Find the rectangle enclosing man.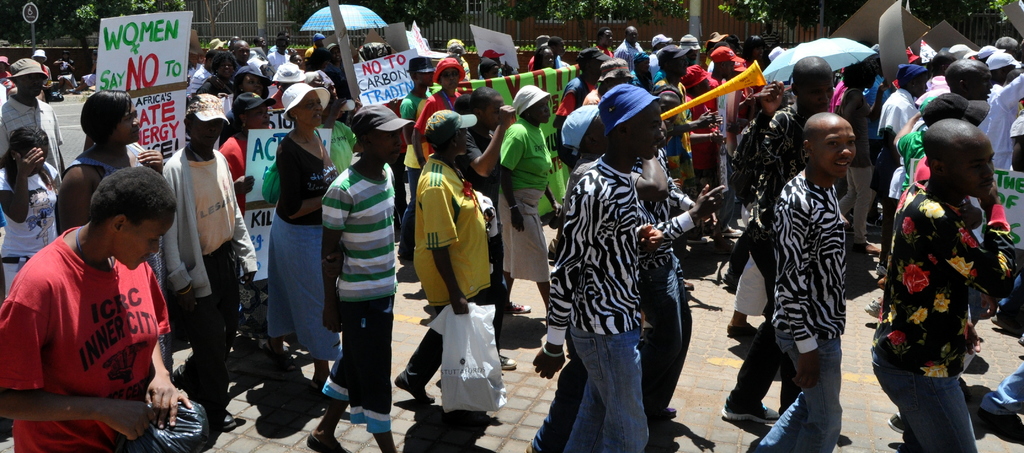
[595, 22, 614, 53].
